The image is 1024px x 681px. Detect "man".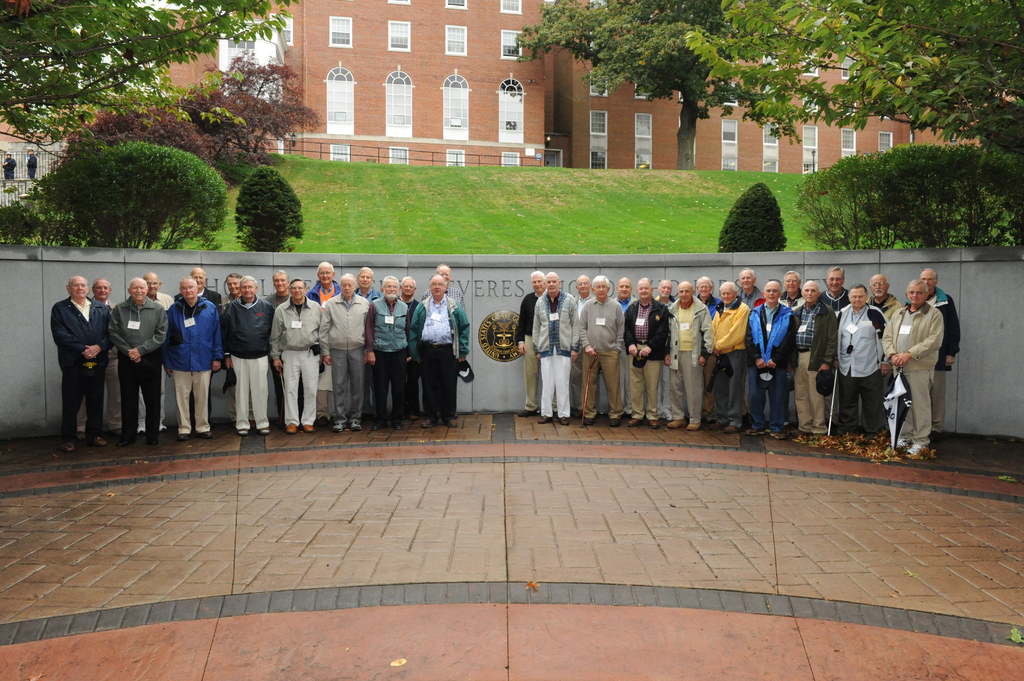
Detection: 305,261,342,431.
